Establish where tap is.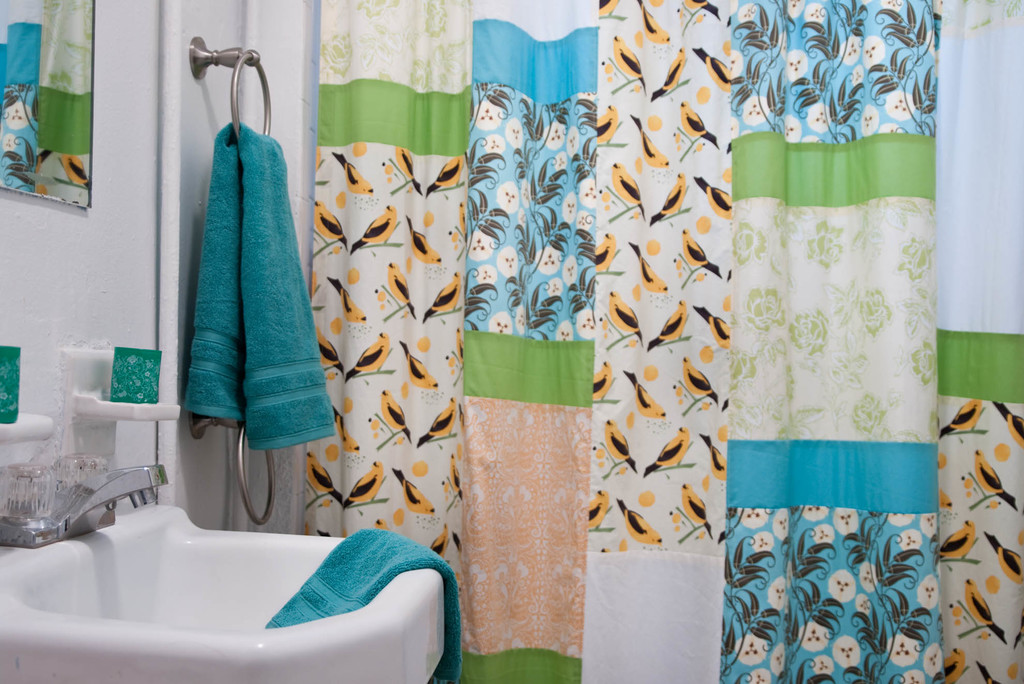
Established at box=[0, 448, 168, 549].
